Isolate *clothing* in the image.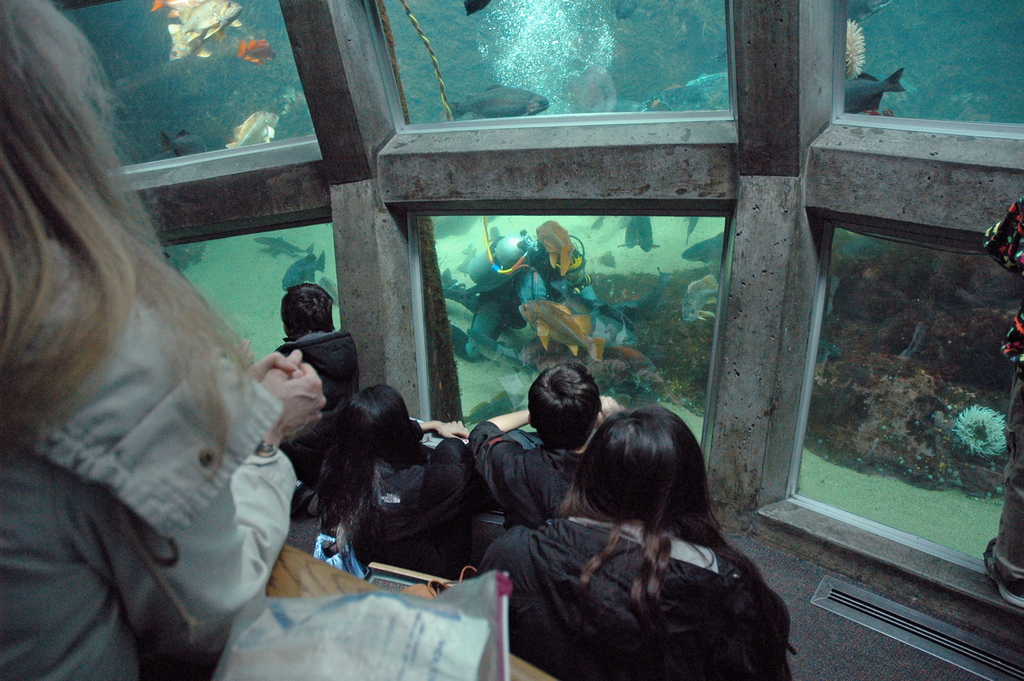
Isolated region: region(984, 195, 1023, 597).
